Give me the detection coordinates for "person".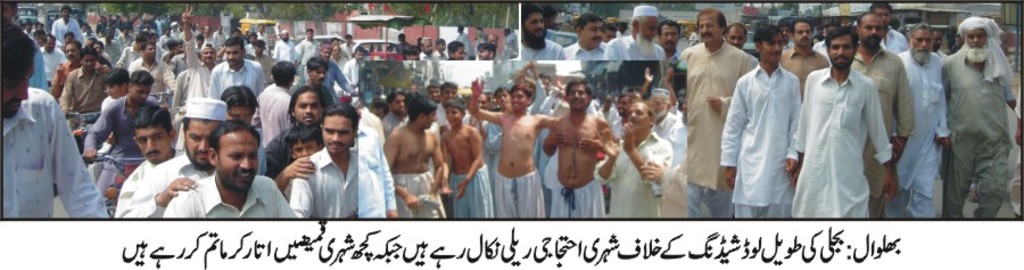
<box>790,28,894,223</box>.
